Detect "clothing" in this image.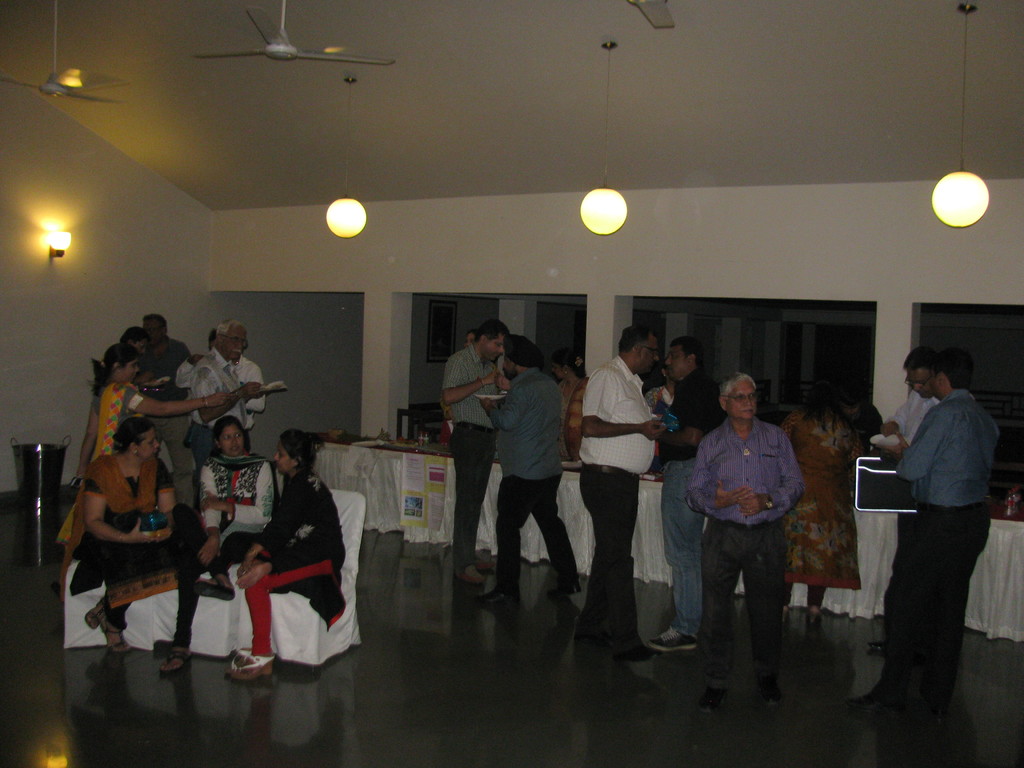
Detection: locate(444, 339, 501, 569).
